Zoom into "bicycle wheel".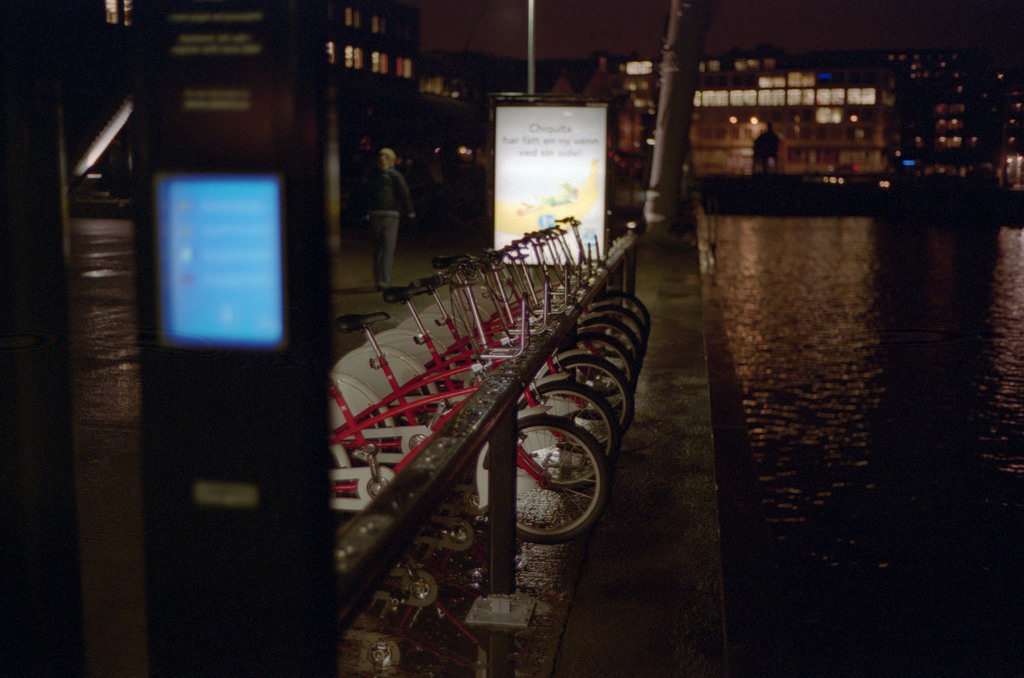
Zoom target: BBox(561, 328, 637, 422).
